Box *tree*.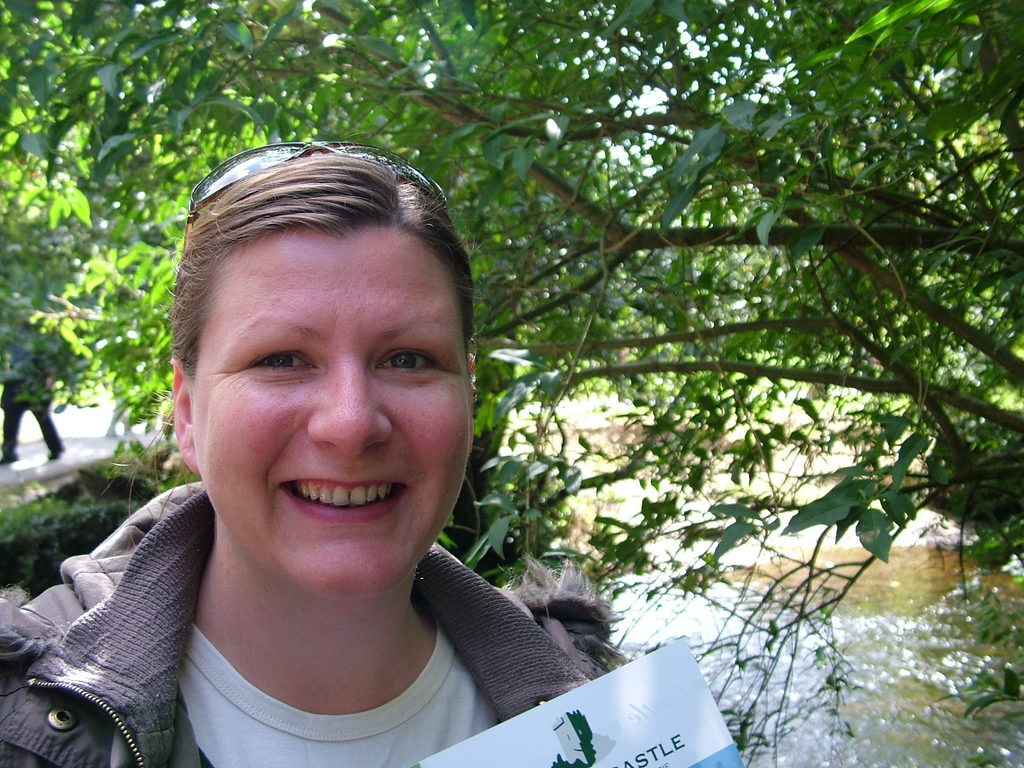
rect(0, 0, 1023, 767).
